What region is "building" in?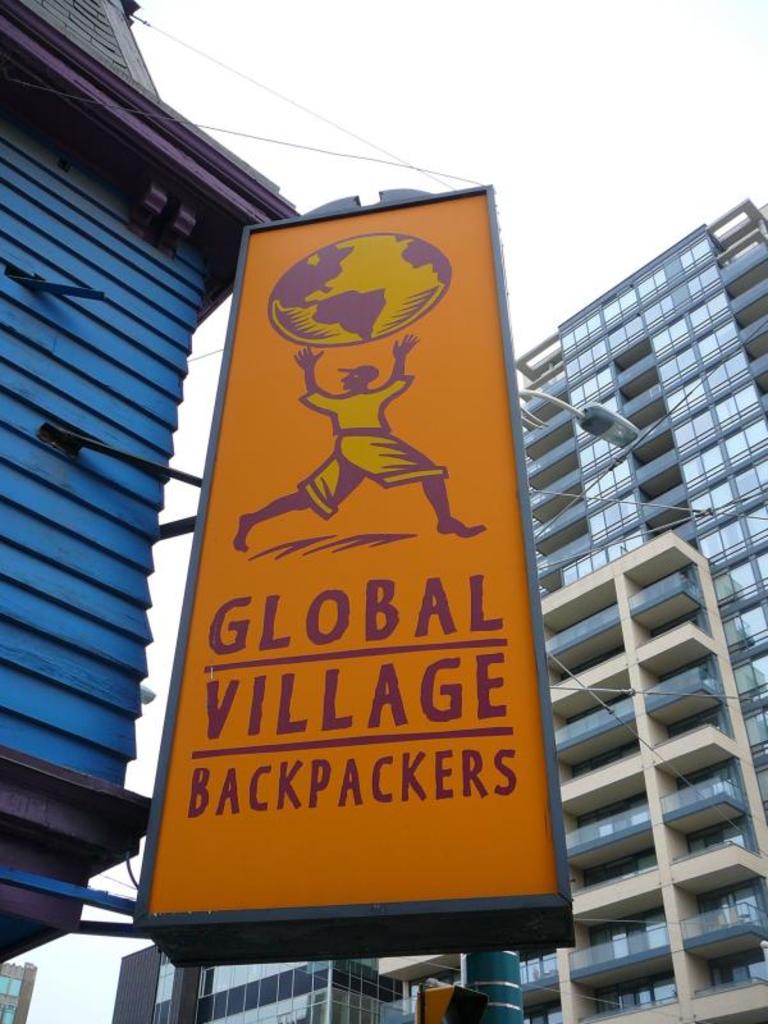
[499, 157, 767, 1023].
